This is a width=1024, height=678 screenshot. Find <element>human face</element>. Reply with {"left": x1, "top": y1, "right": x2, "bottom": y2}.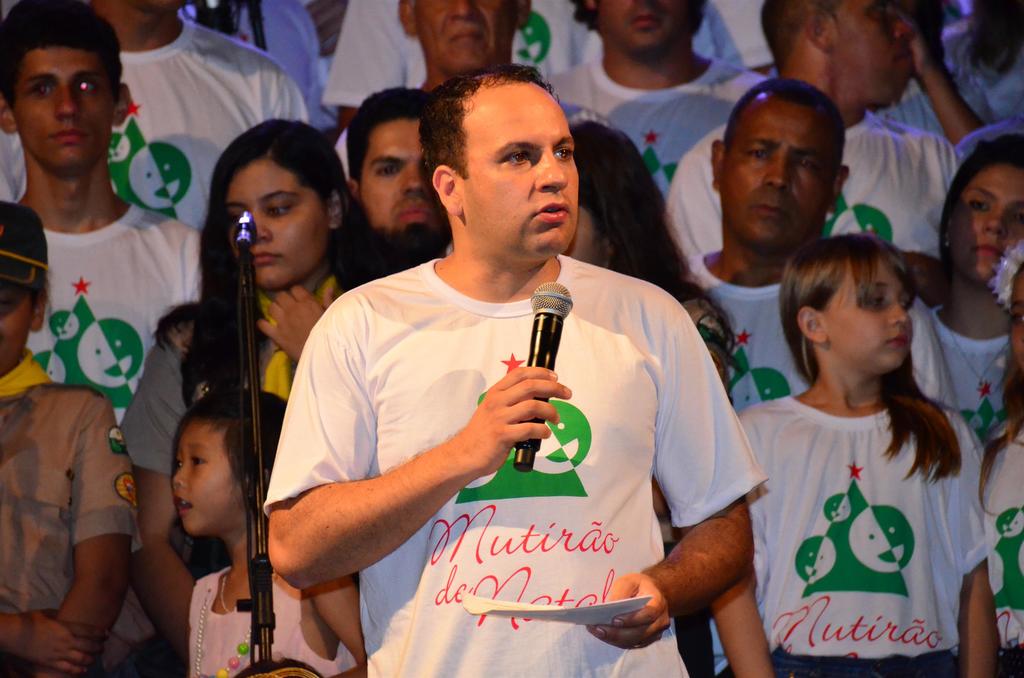
{"left": 362, "top": 120, "right": 440, "bottom": 238}.
